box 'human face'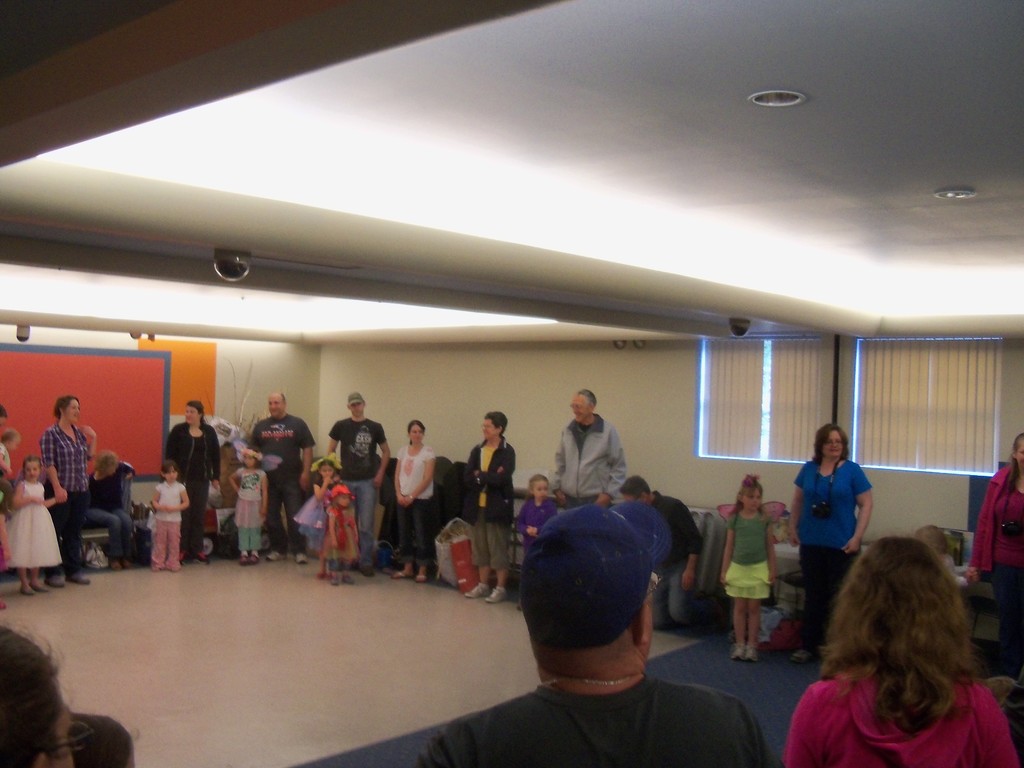
62 397 80 420
